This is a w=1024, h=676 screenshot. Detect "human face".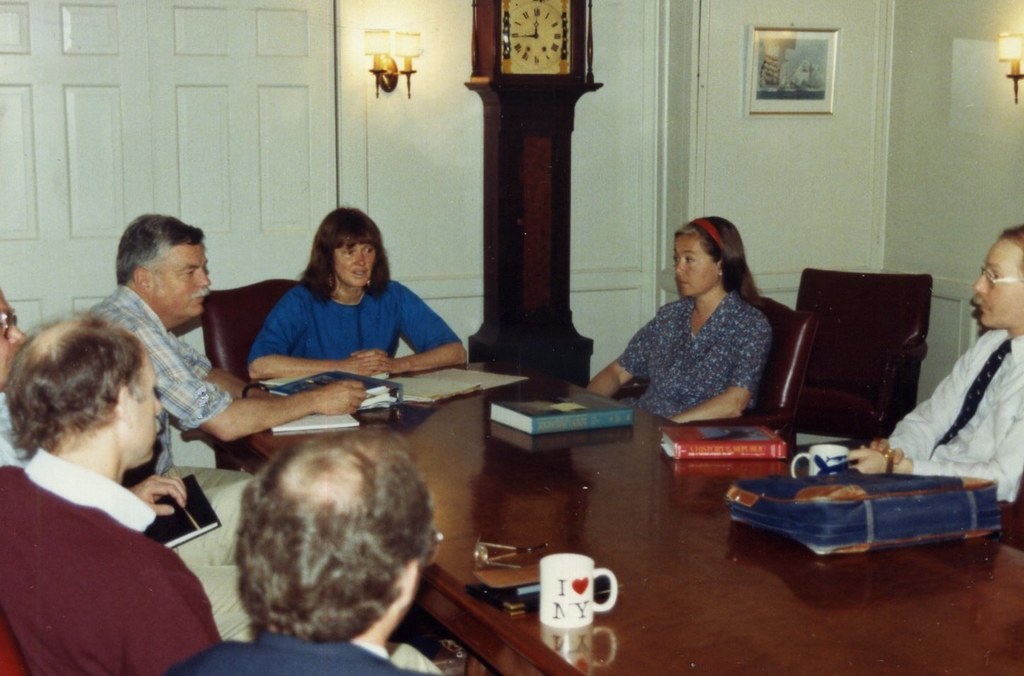
bbox=(0, 295, 27, 385).
